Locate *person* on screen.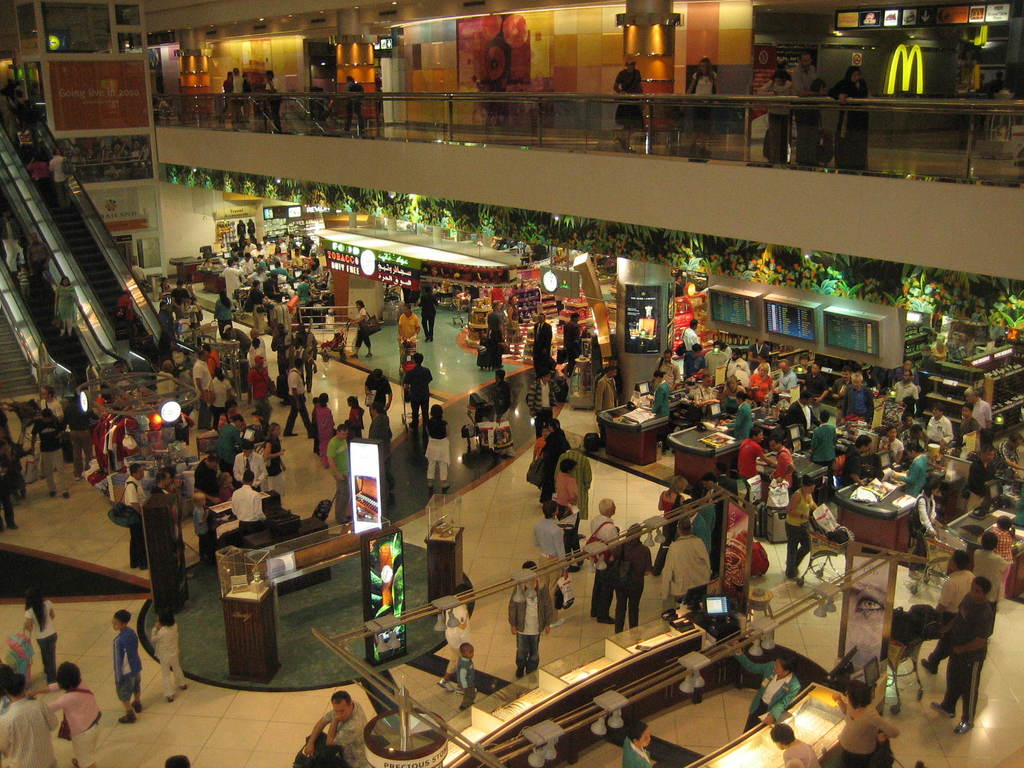
On screen at 529,494,568,622.
